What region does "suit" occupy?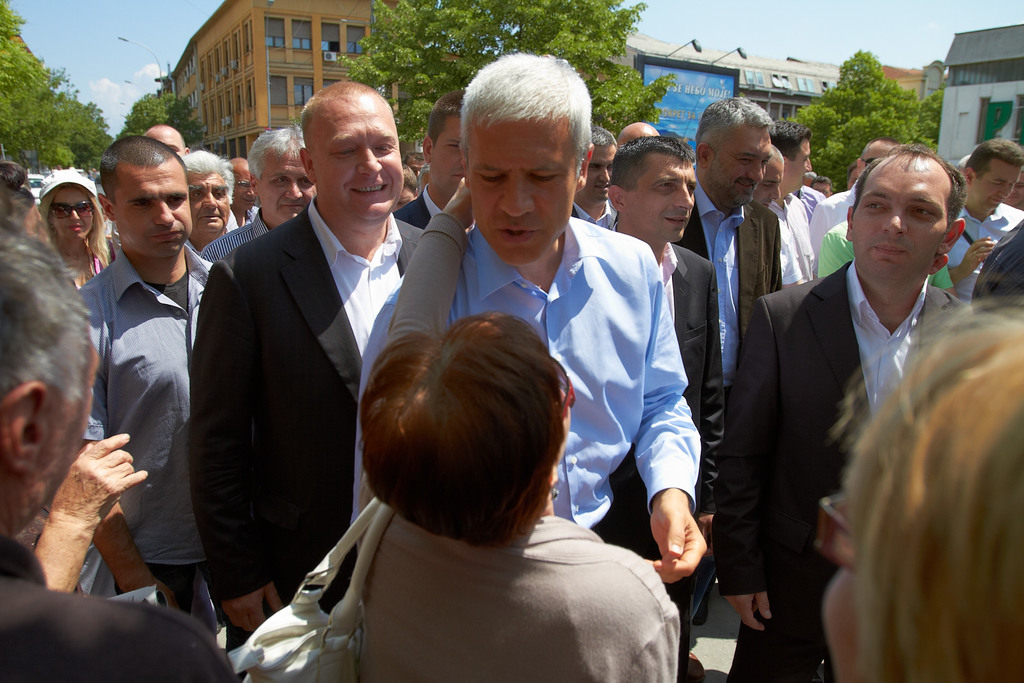
Rect(0, 533, 230, 682).
